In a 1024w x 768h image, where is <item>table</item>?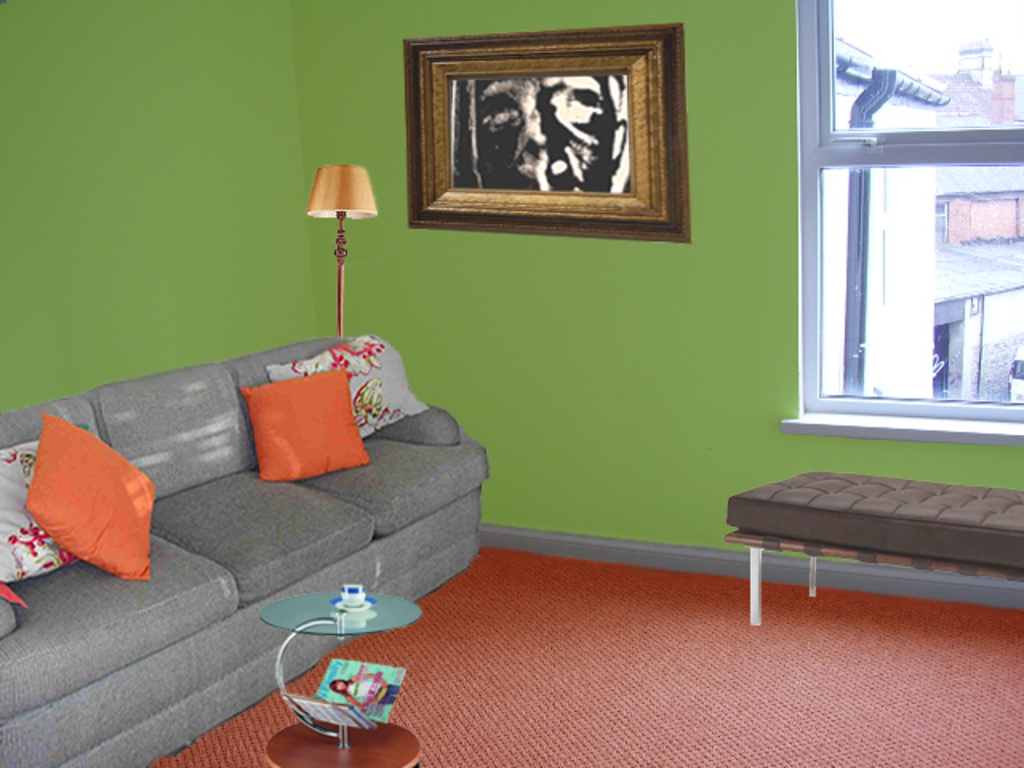
[230,576,434,750].
